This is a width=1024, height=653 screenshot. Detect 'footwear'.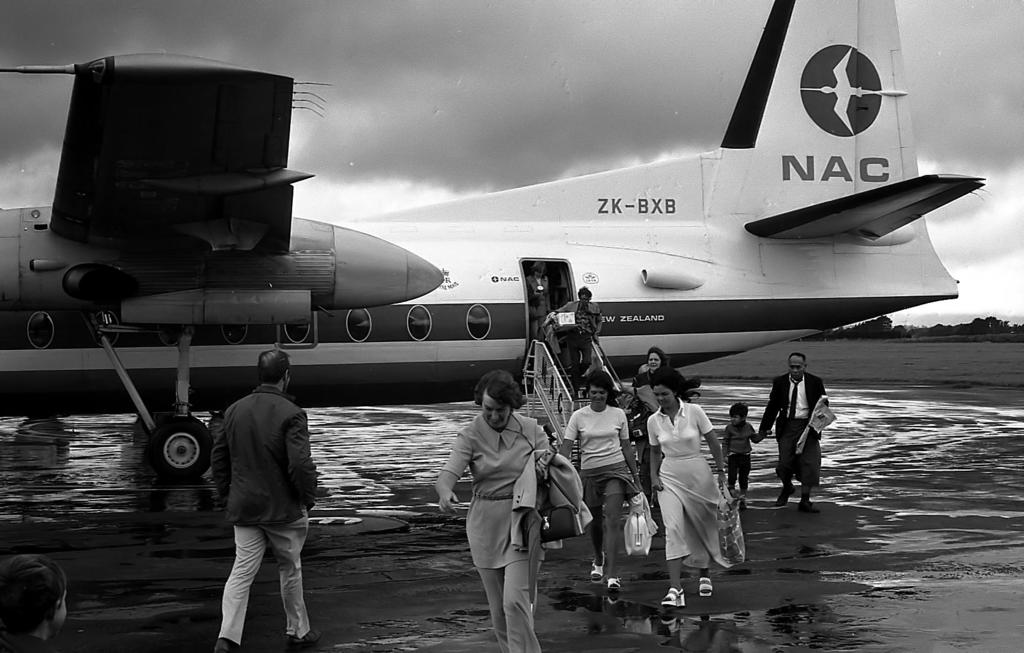
(x1=664, y1=590, x2=683, y2=606).
